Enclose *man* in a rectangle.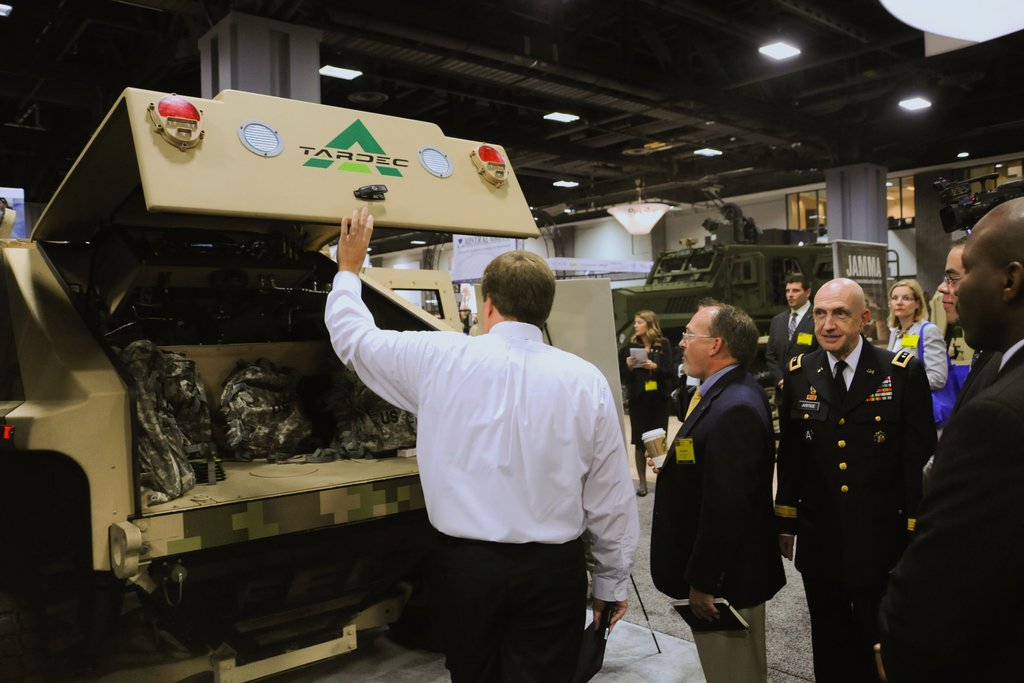
x1=878 y1=195 x2=1023 y2=682.
